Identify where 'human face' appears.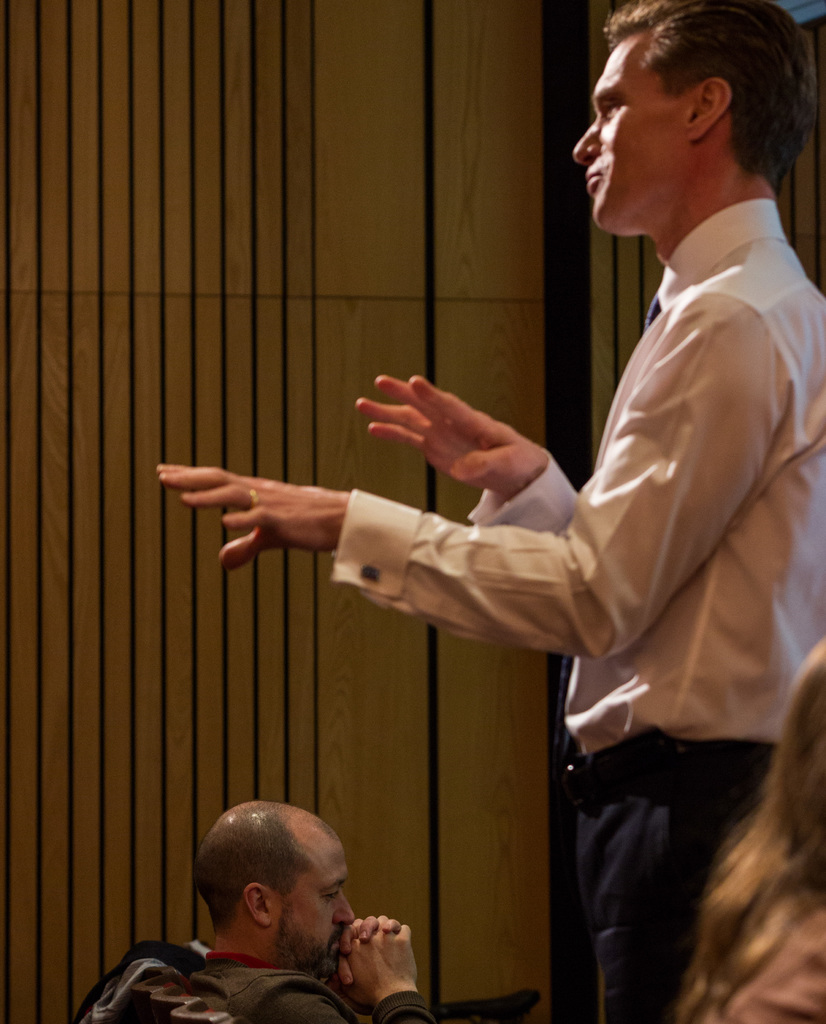
Appears at left=578, top=33, right=697, bottom=232.
